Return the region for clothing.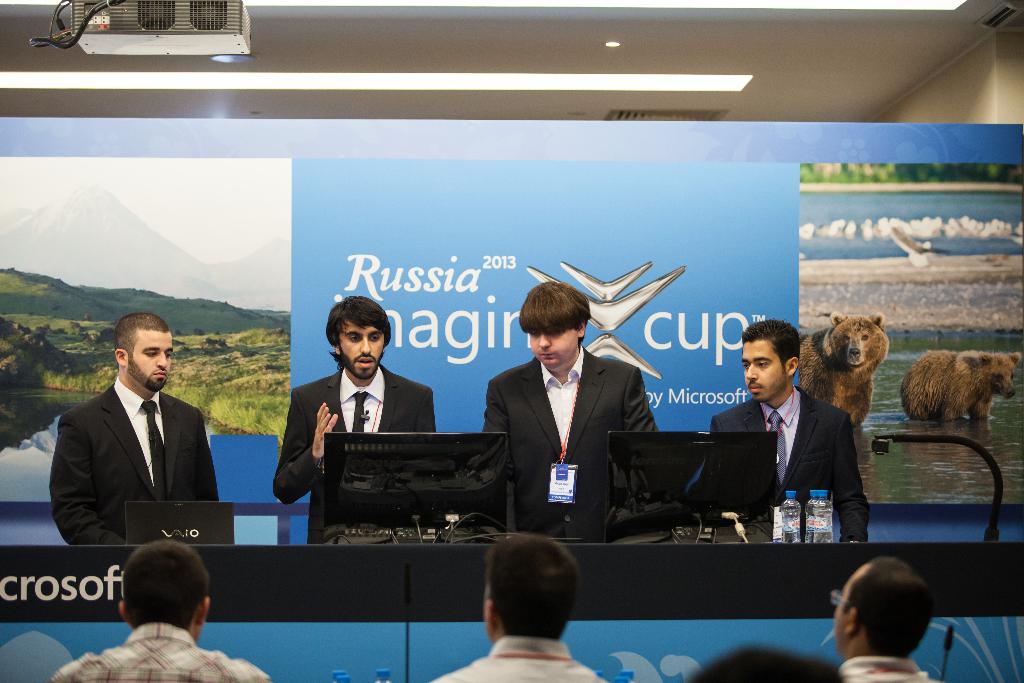
x1=45 y1=614 x2=264 y2=682.
